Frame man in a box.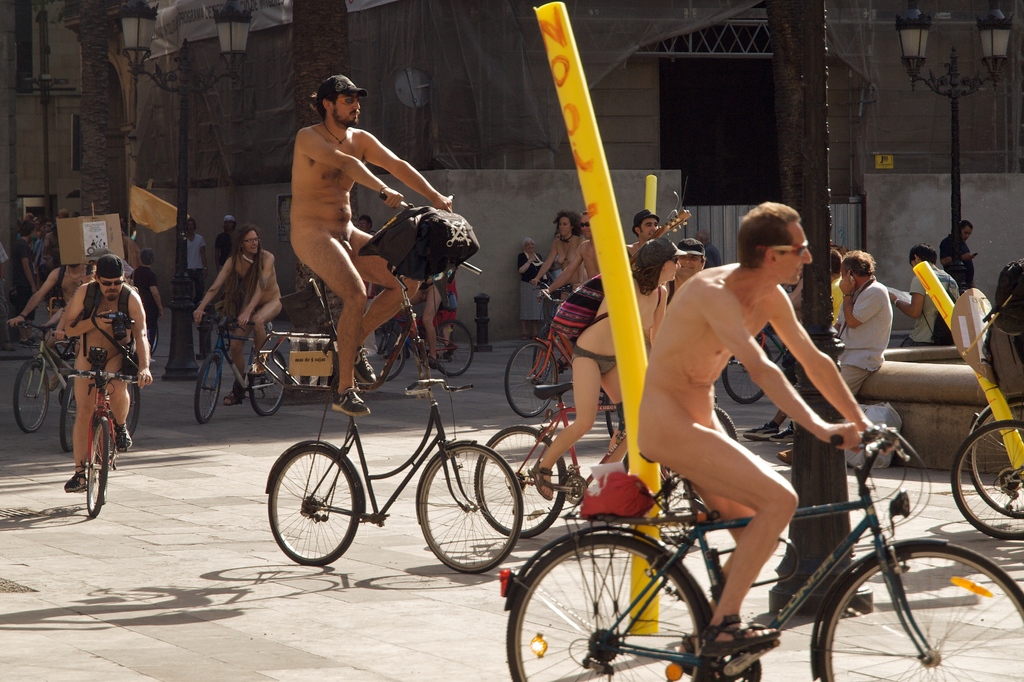
54:251:157:491.
